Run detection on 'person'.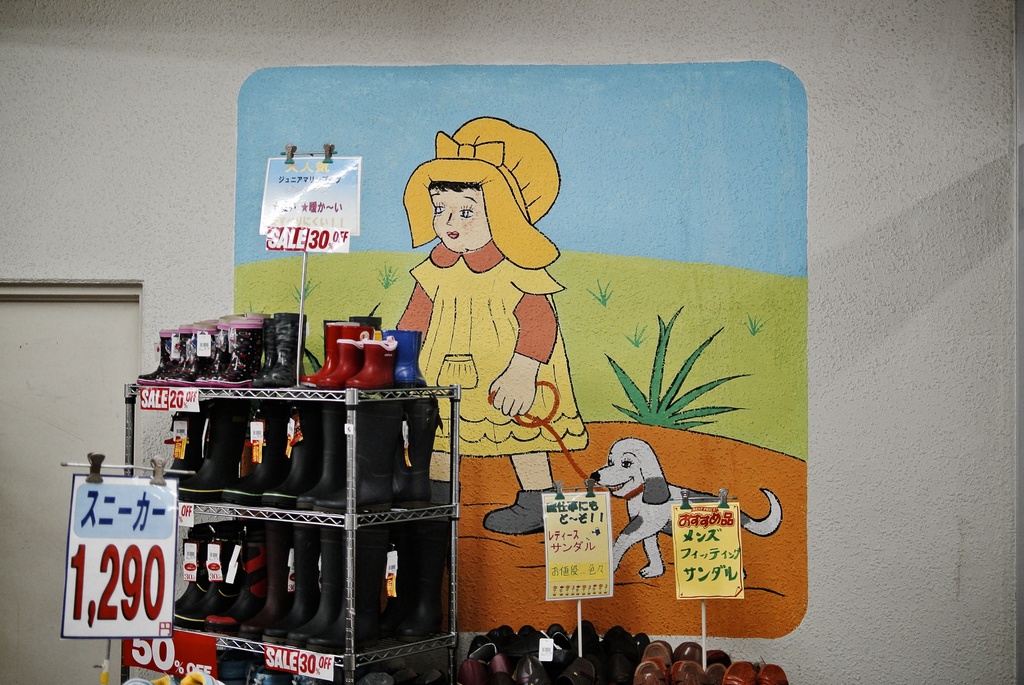
Result: select_region(388, 128, 568, 516).
